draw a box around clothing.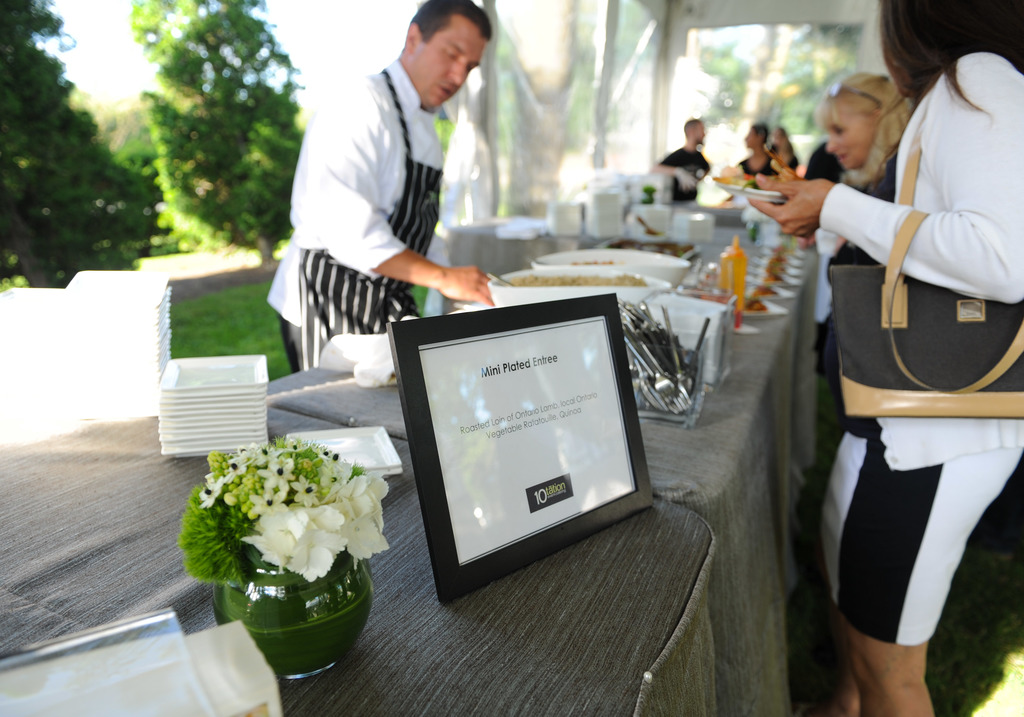
[left=650, top=134, right=703, bottom=207].
